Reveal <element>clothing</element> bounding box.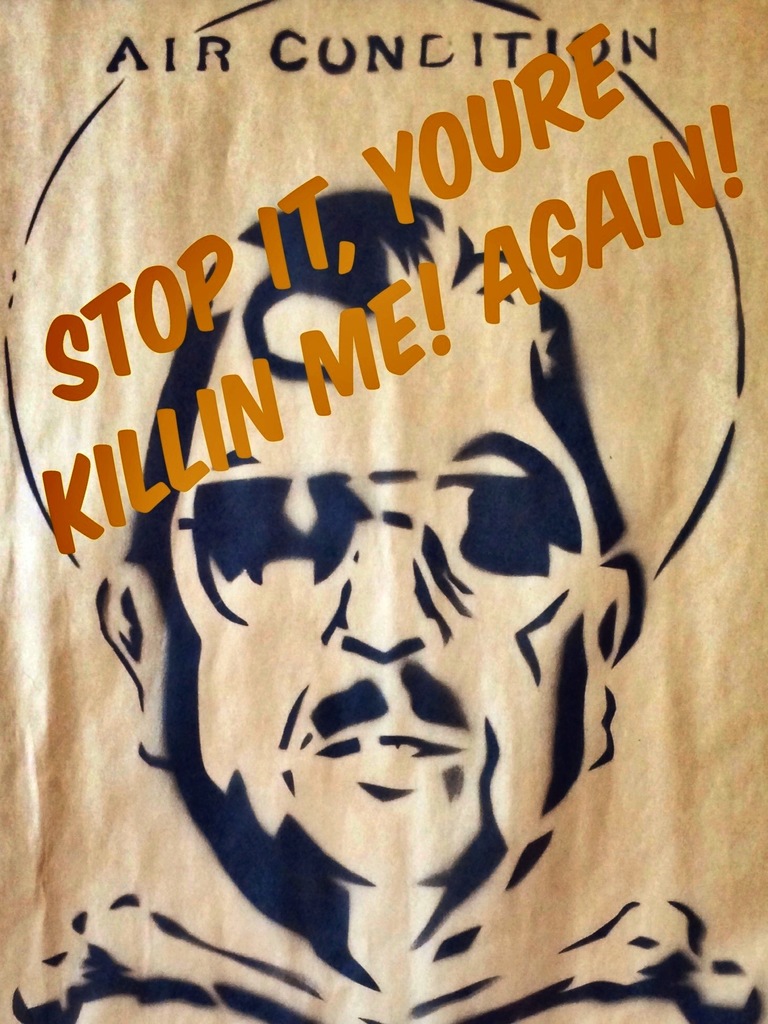
Revealed: pyautogui.locateOnScreen(188, 880, 756, 1023).
